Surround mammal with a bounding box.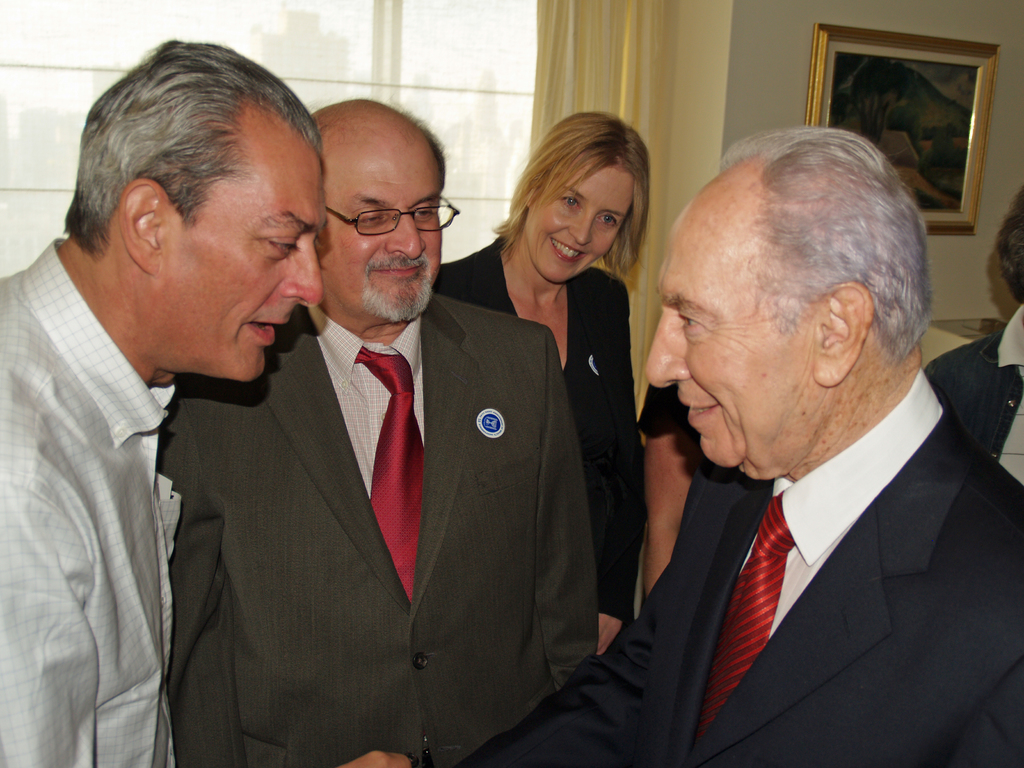
437:111:652:644.
